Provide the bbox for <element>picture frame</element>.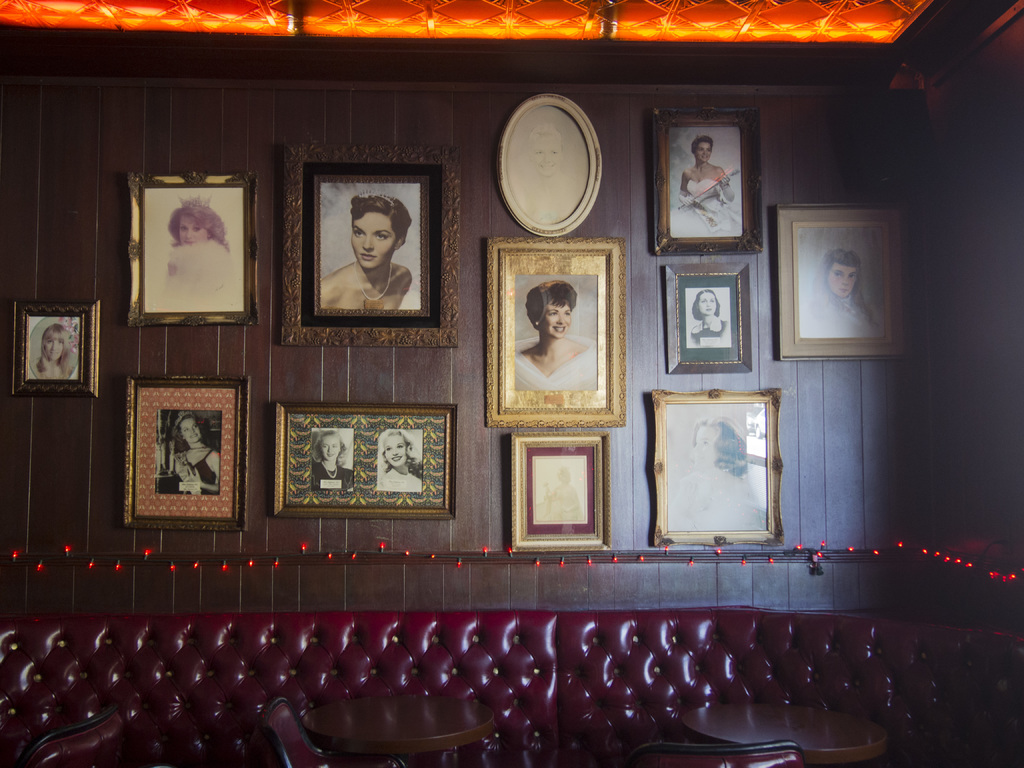
(left=512, top=430, right=614, bottom=554).
